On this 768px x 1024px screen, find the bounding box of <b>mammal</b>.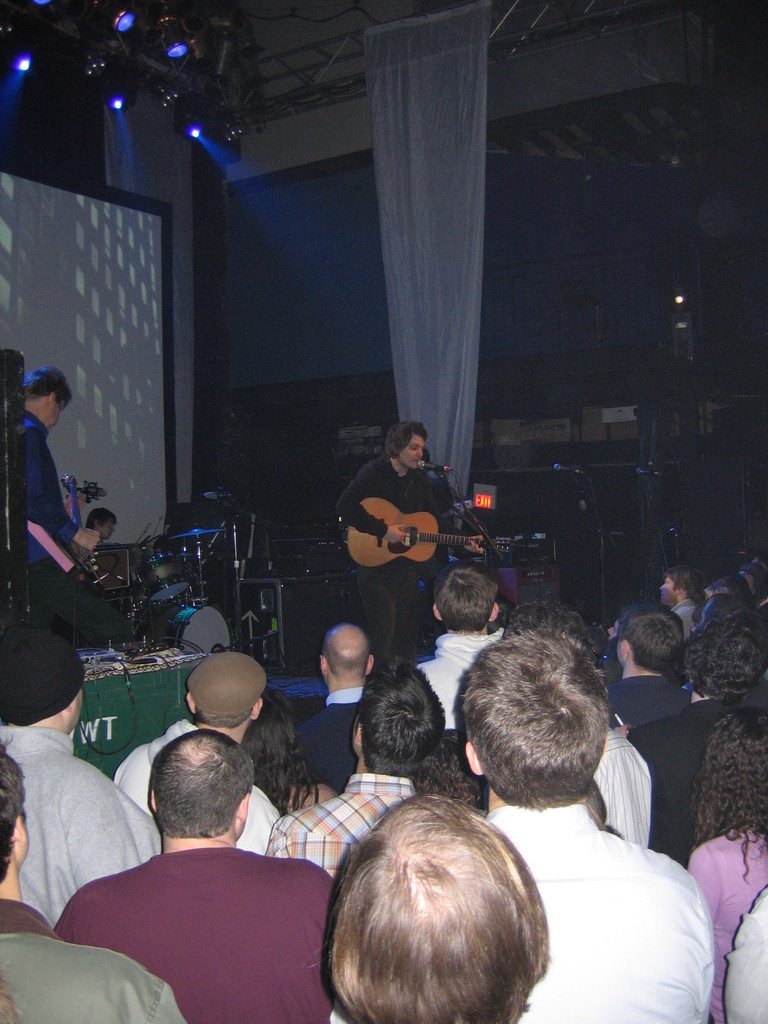
Bounding box: 336 423 484 660.
